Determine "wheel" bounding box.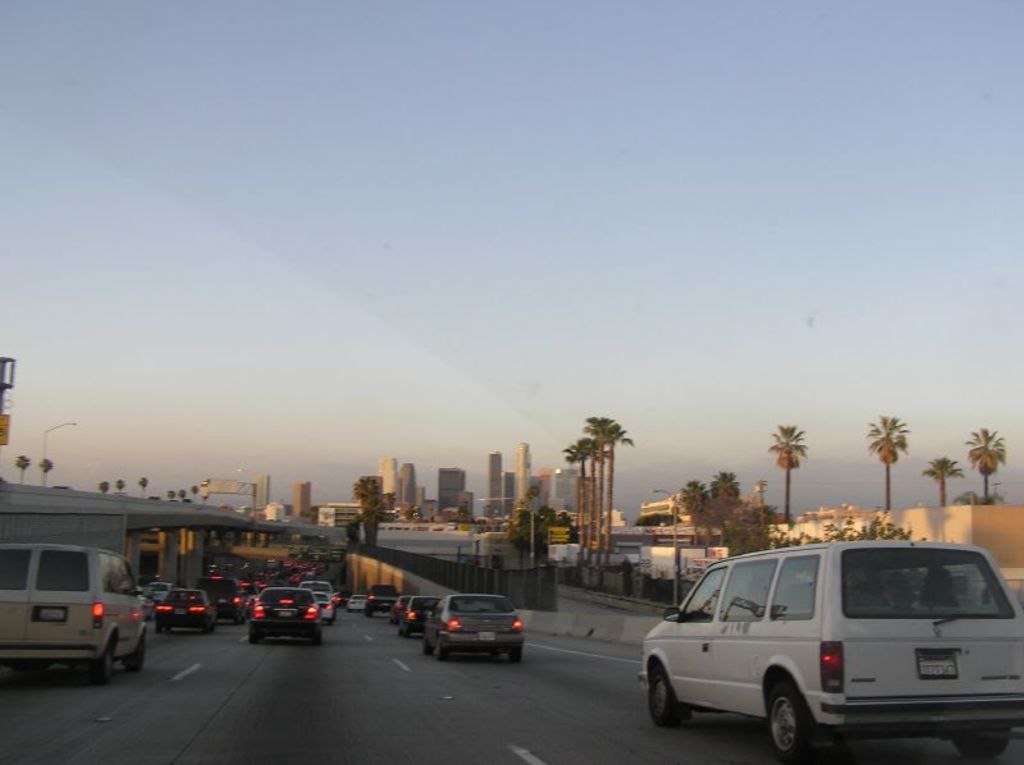
Determined: left=96, top=650, right=109, bottom=679.
